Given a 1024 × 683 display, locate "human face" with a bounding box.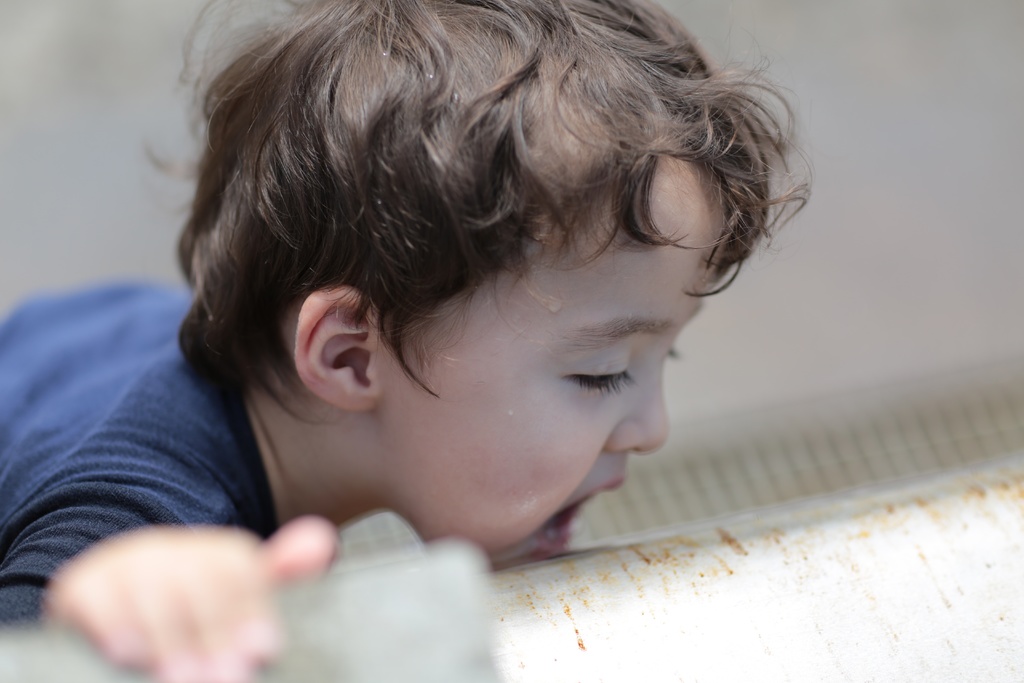
Located: (left=381, top=181, right=726, bottom=562).
